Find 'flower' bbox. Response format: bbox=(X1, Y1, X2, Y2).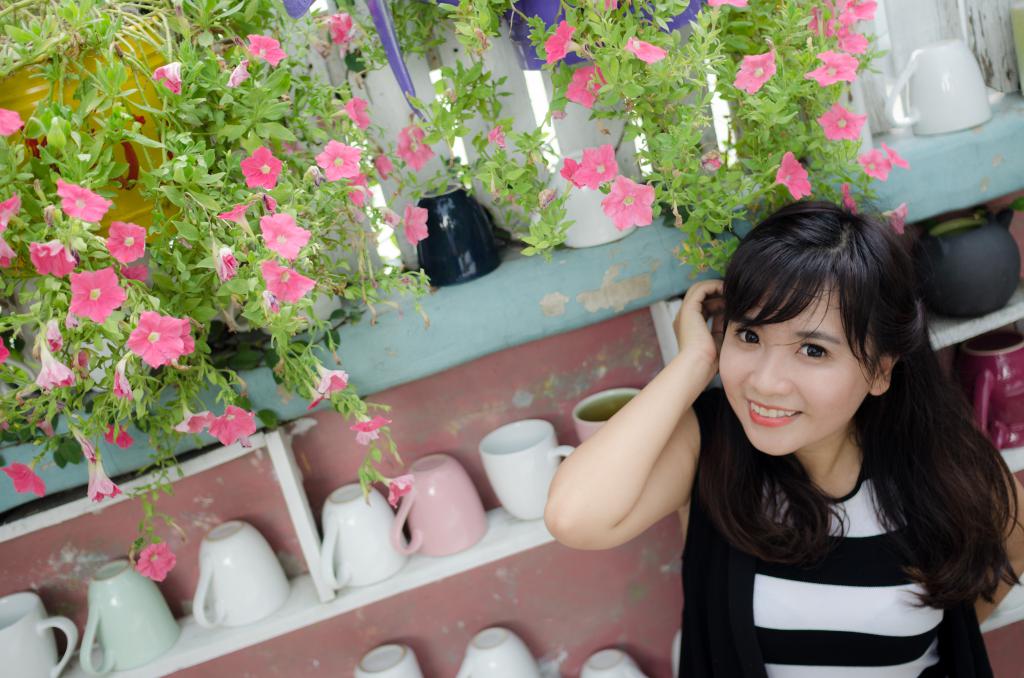
bbox=(179, 316, 193, 356).
